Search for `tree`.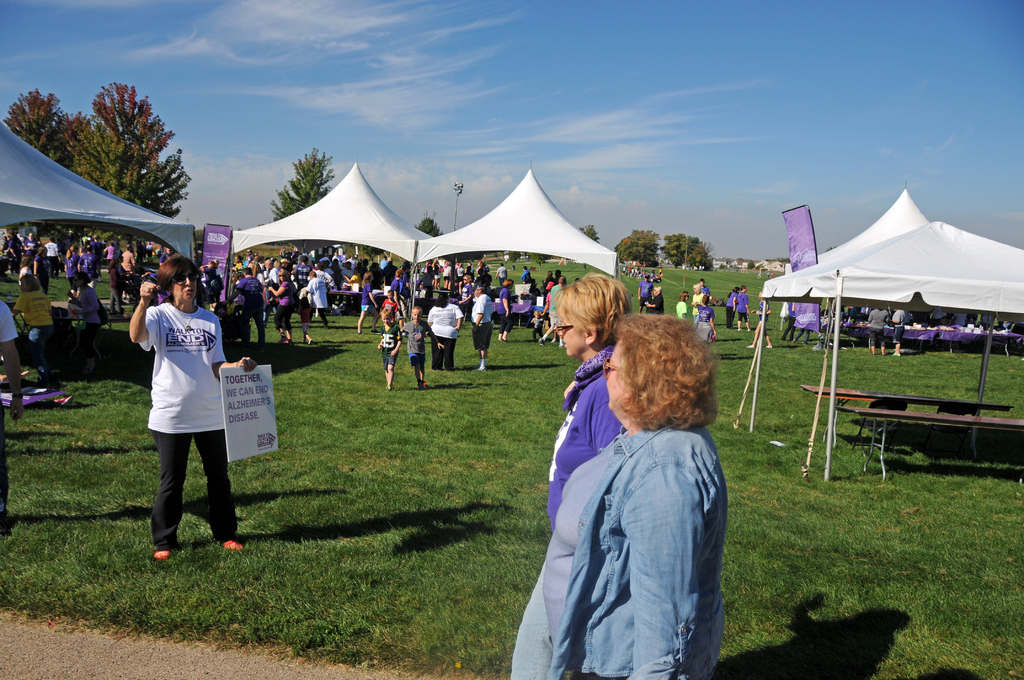
Found at detection(264, 142, 334, 231).
